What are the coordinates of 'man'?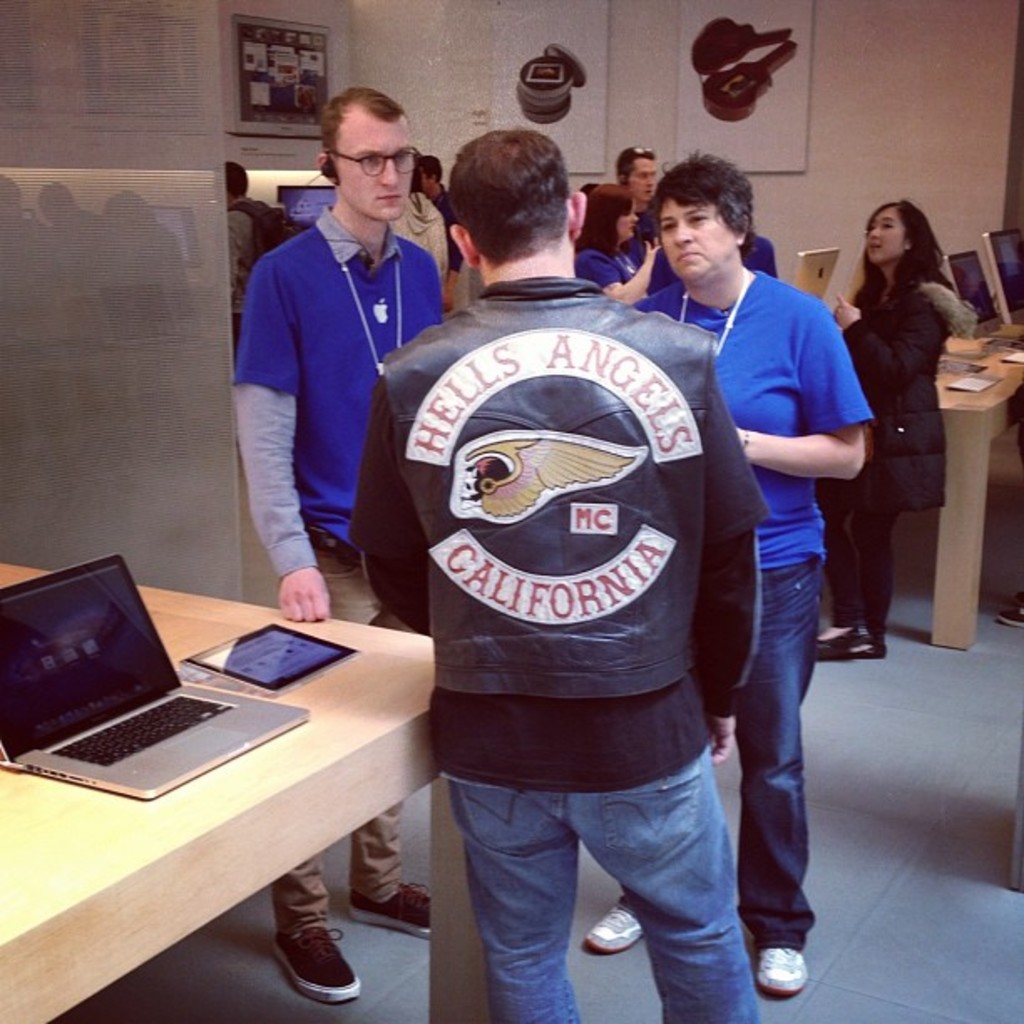
locate(617, 141, 661, 231).
